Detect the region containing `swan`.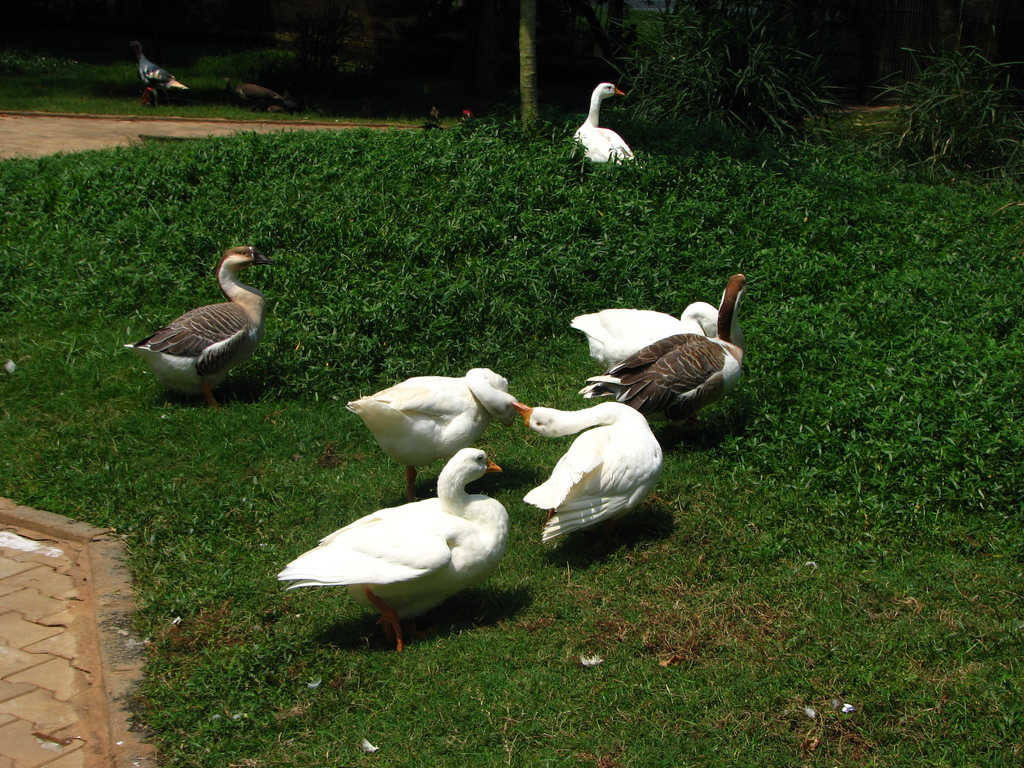
region(571, 81, 633, 168).
